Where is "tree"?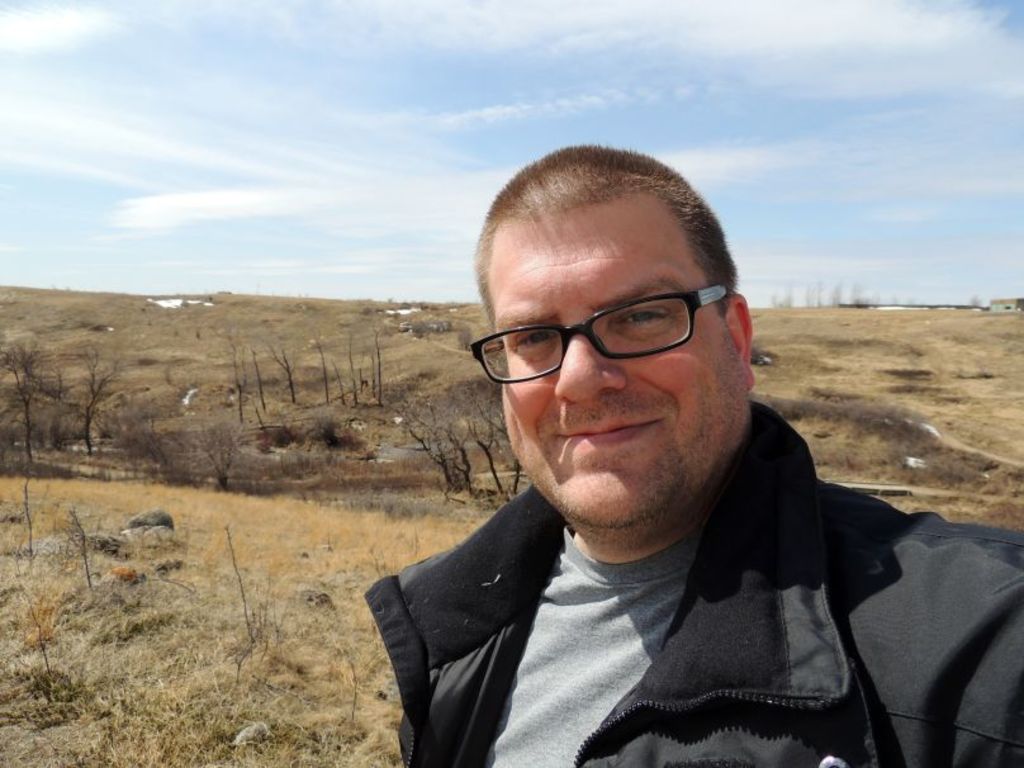
BBox(60, 499, 105, 589).
